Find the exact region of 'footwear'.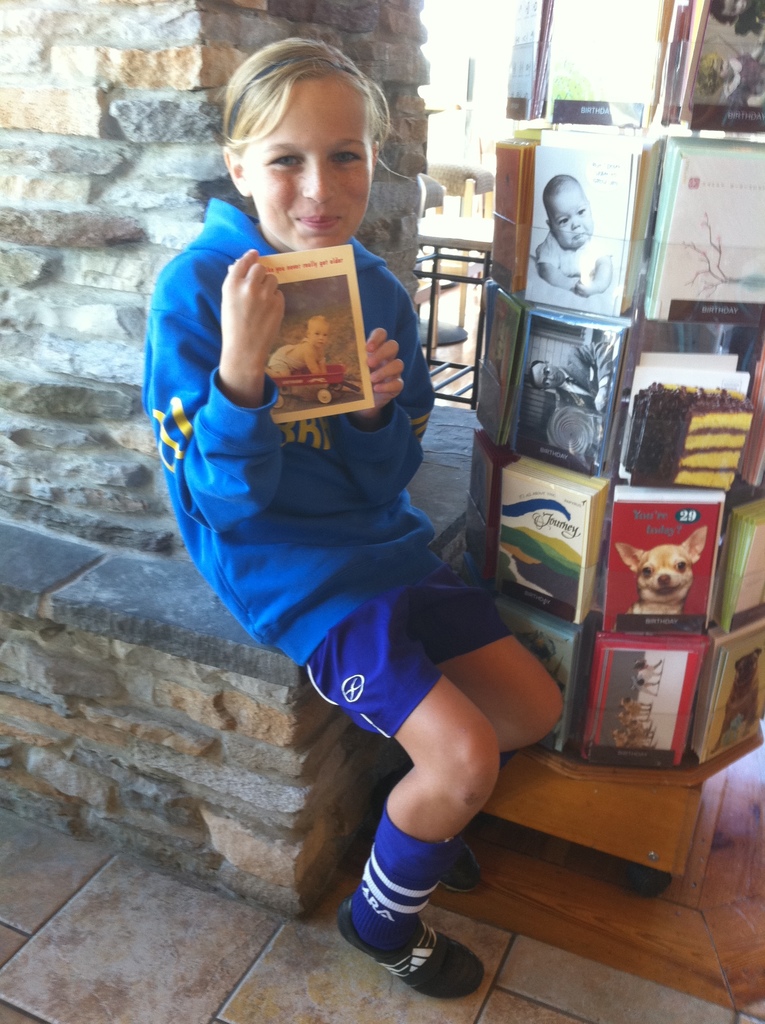
Exact region: 369, 771, 486, 893.
